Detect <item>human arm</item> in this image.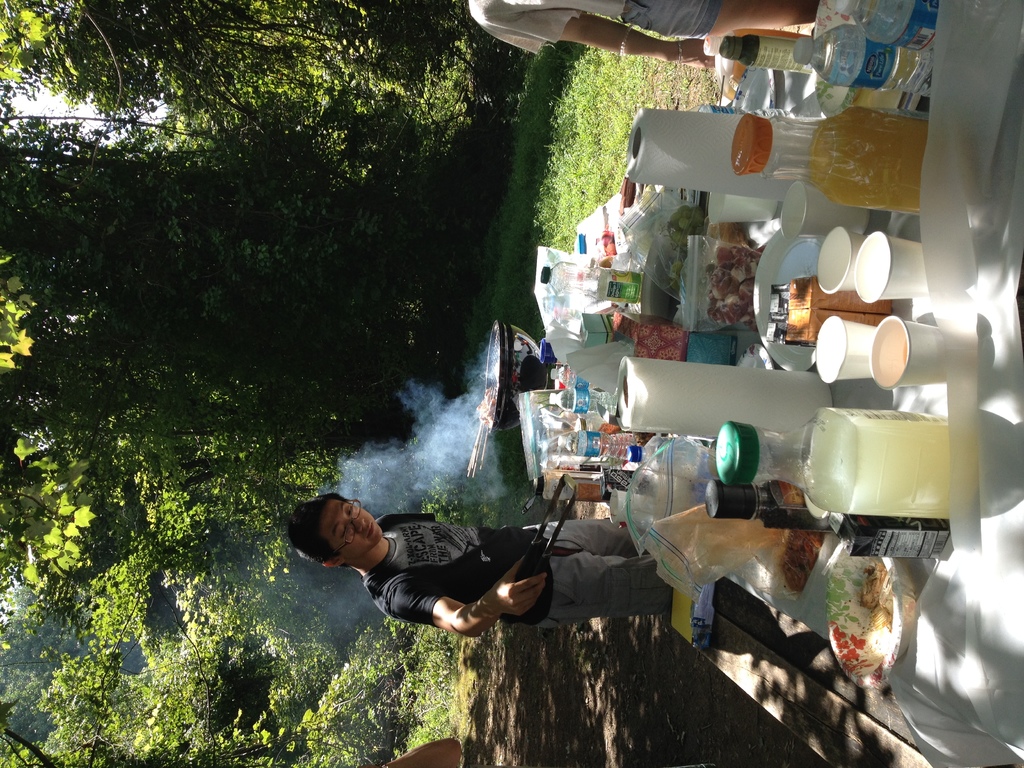
Detection: 461,16,710,68.
